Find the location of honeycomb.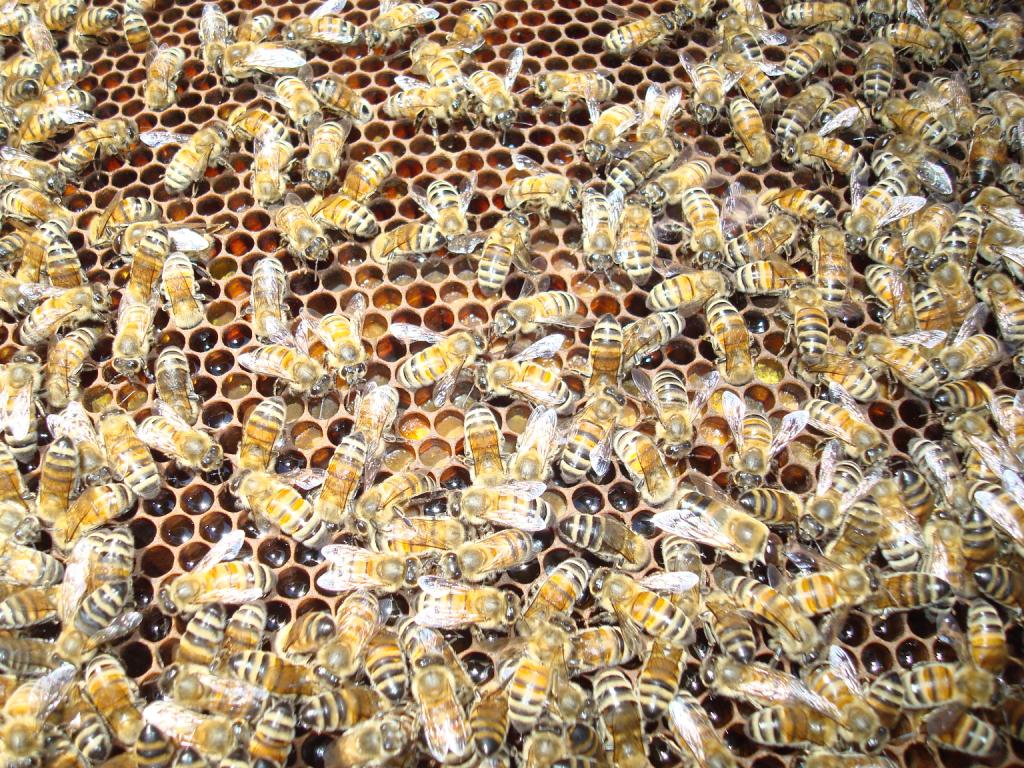
Location: bbox(0, 0, 1023, 767).
